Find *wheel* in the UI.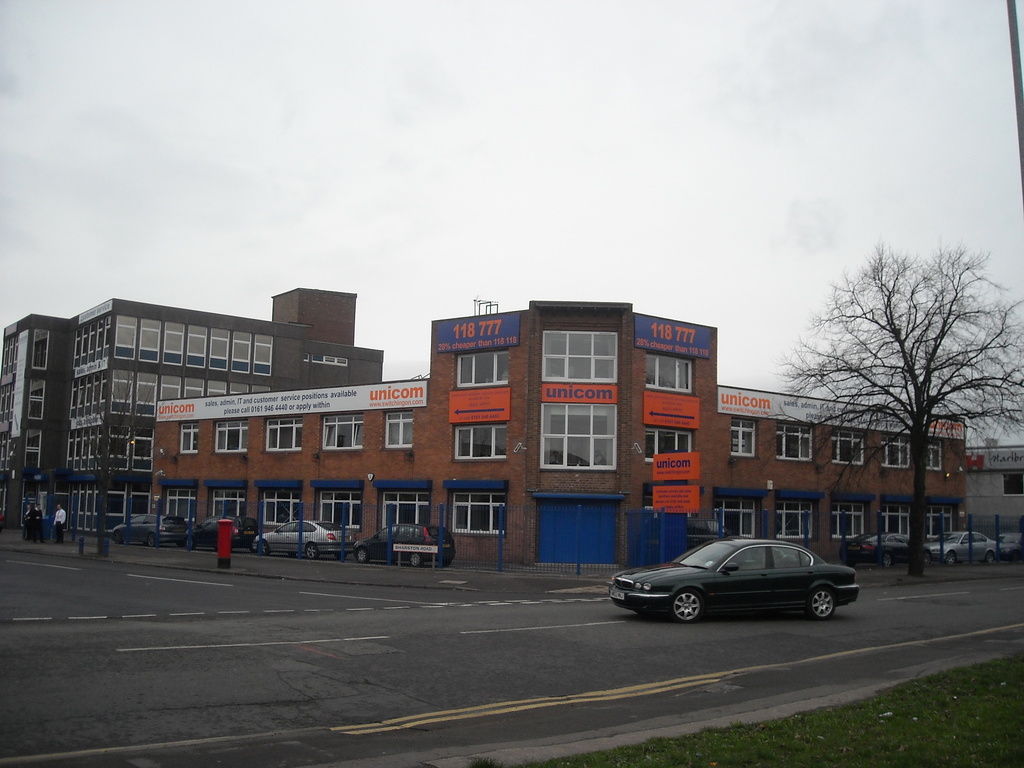
UI element at locate(923, 554, 932, 566).
